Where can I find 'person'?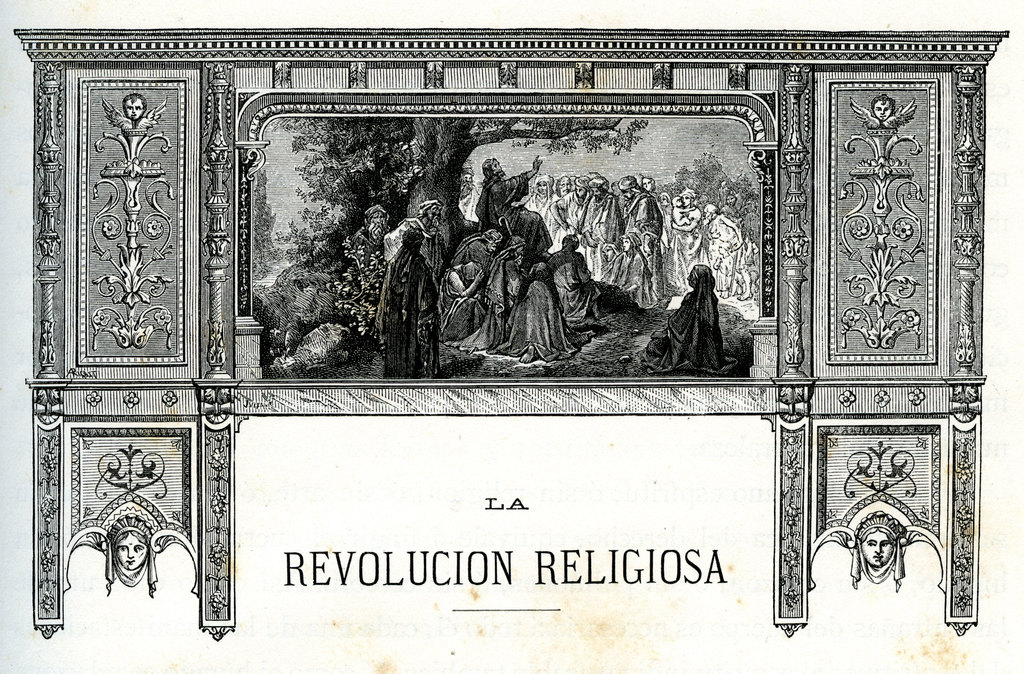
You can find it at bbox(520, 176, 557, 220).
